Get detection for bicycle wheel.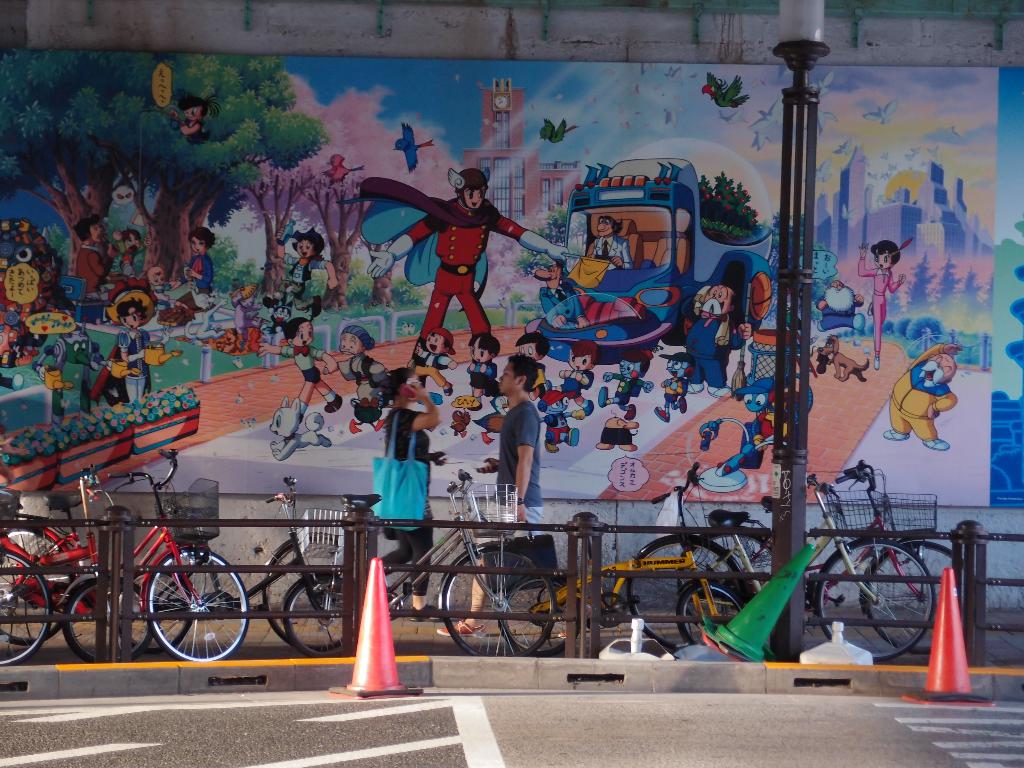
Detection: 804 533 932 666.
